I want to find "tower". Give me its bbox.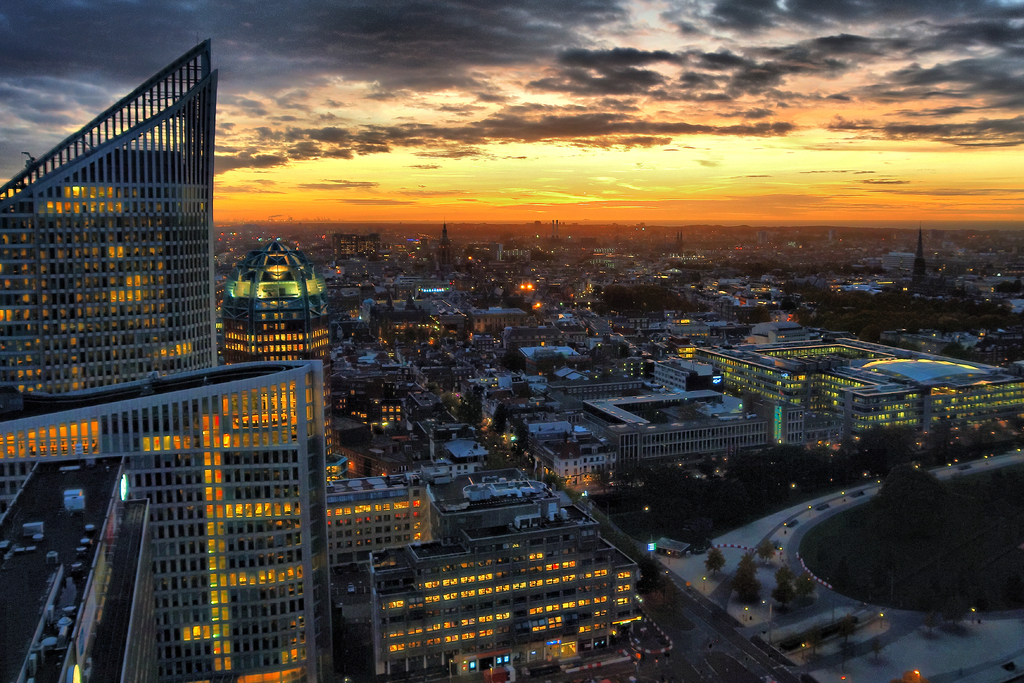
rect(220, 238, 335, 454).
